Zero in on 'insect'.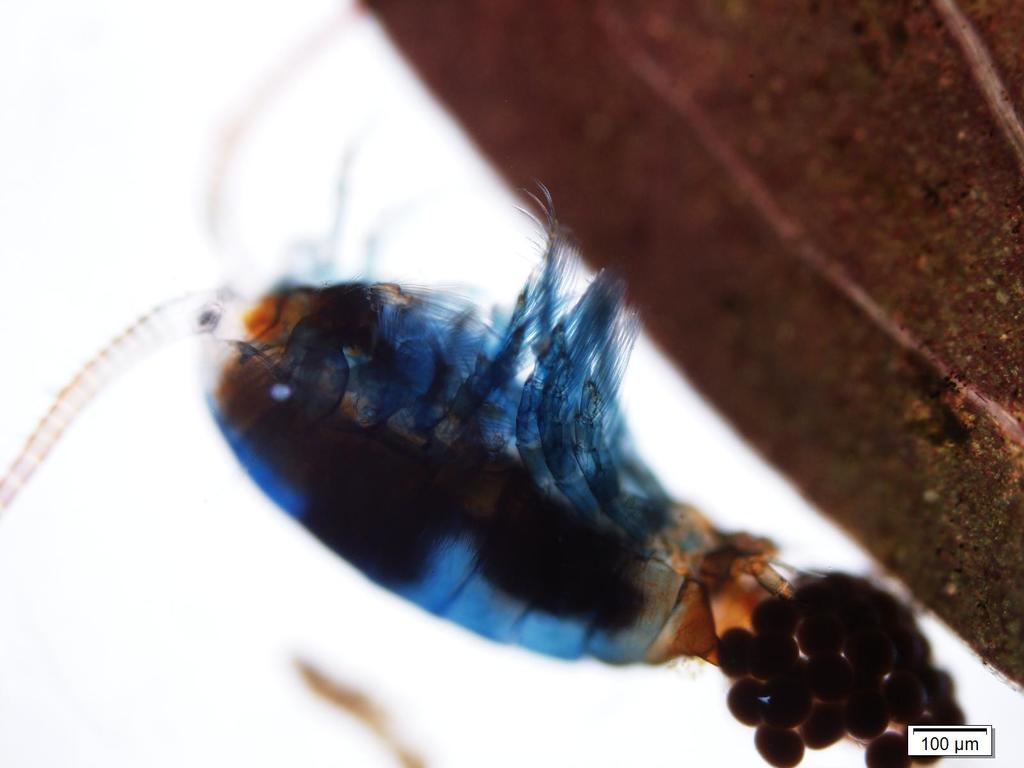
Zeroed in: select_region(0, 4, 831, 673).
